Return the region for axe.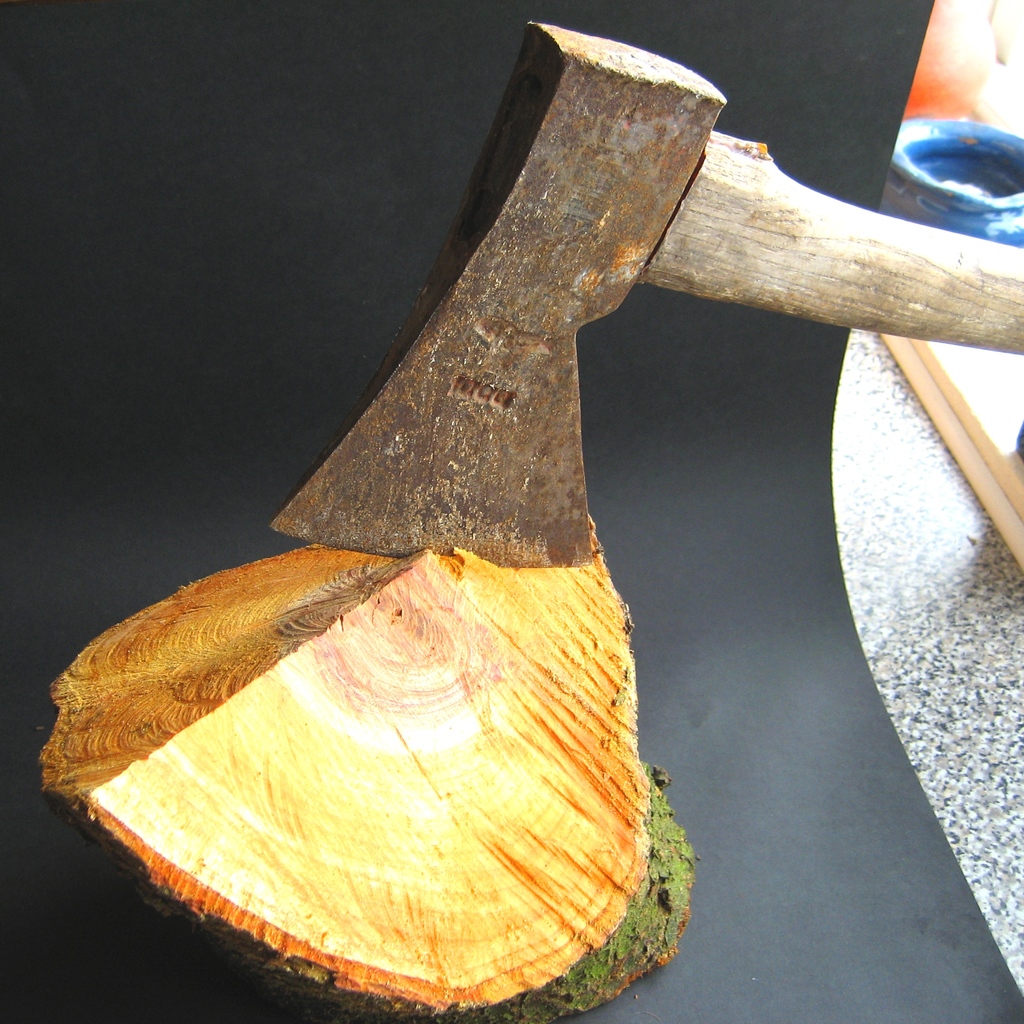
region(266, 17, 1023, 574).
